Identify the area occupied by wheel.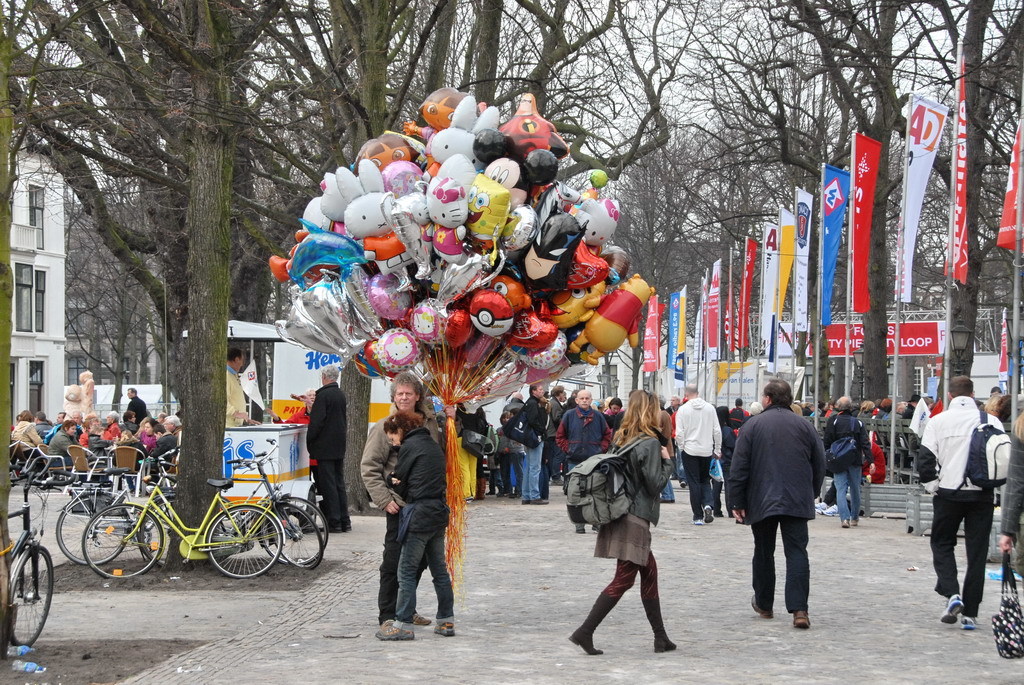
Area: x1=79, y1=501, x2=167, y2=576.
